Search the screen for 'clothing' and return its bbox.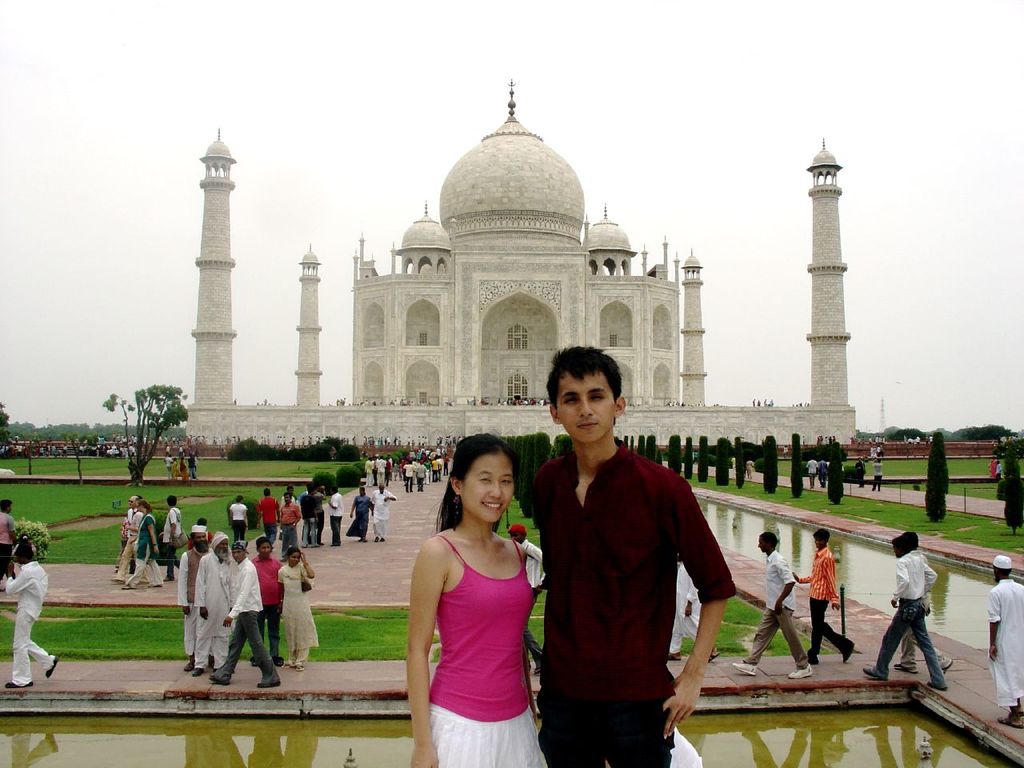
Found: 799, 546, 855, 654.
